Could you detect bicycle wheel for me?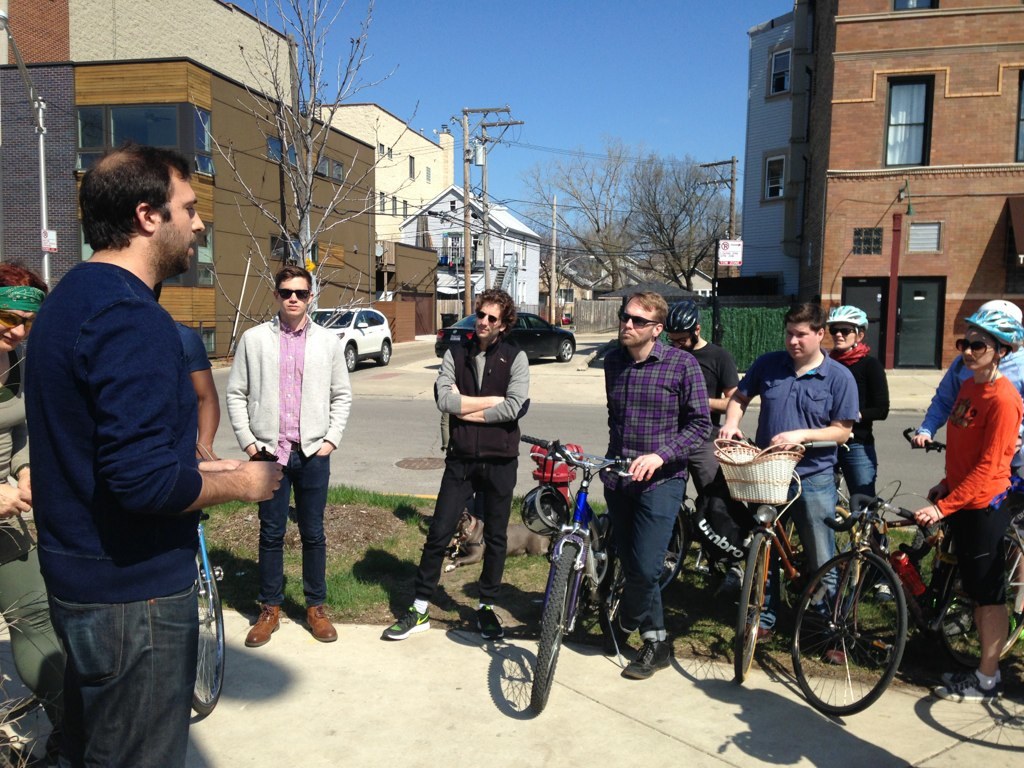
Detection result: locate(593, 521, 632, 651).
